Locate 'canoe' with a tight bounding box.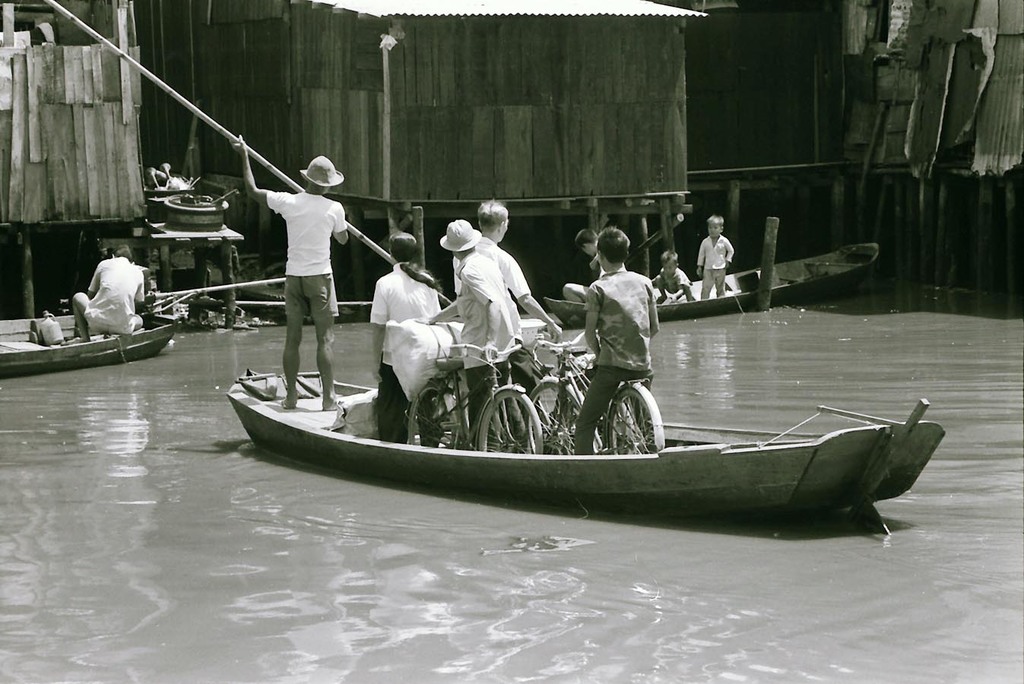
l=229, t=372, r=937, b=526.
